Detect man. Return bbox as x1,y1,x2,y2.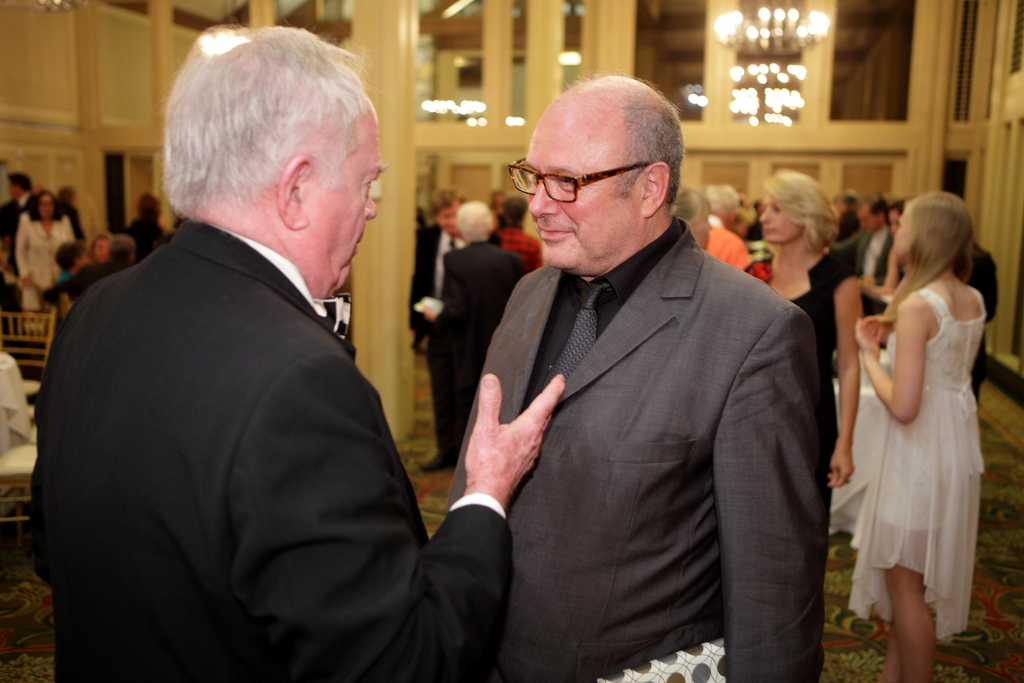
441,202,540,459.
